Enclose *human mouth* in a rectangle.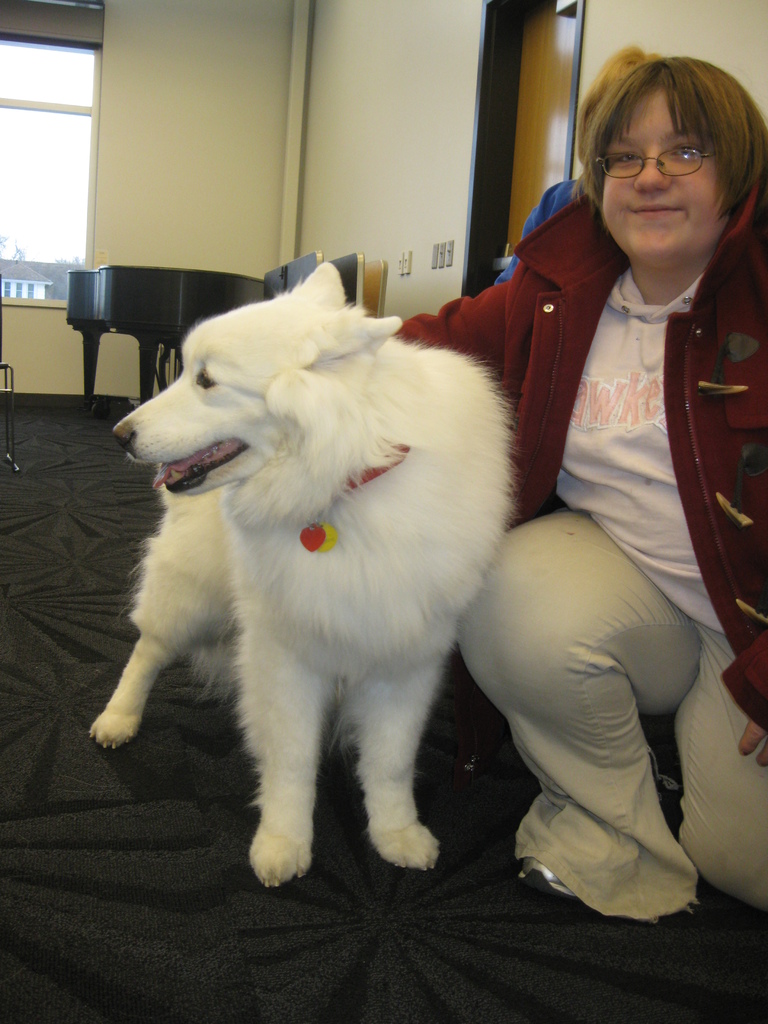
629 196 685 223.
